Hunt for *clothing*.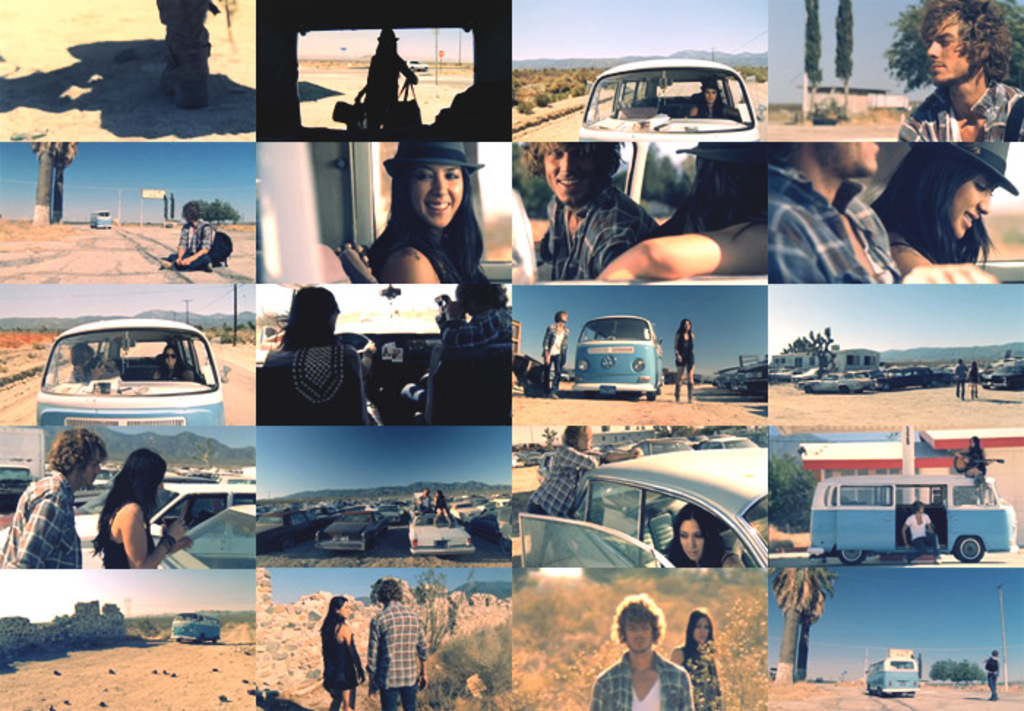
Hunted down at BBox(680, 332, 698, 367).
